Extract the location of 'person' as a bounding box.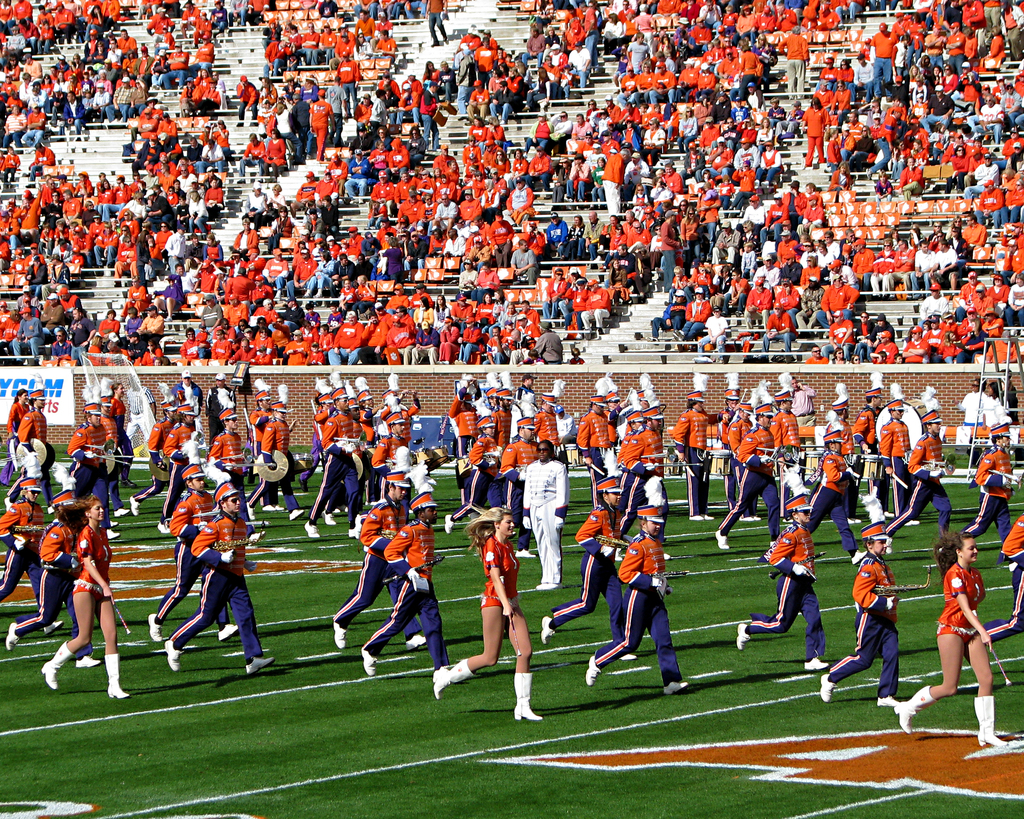
locate(355, 274, 382, 317).
